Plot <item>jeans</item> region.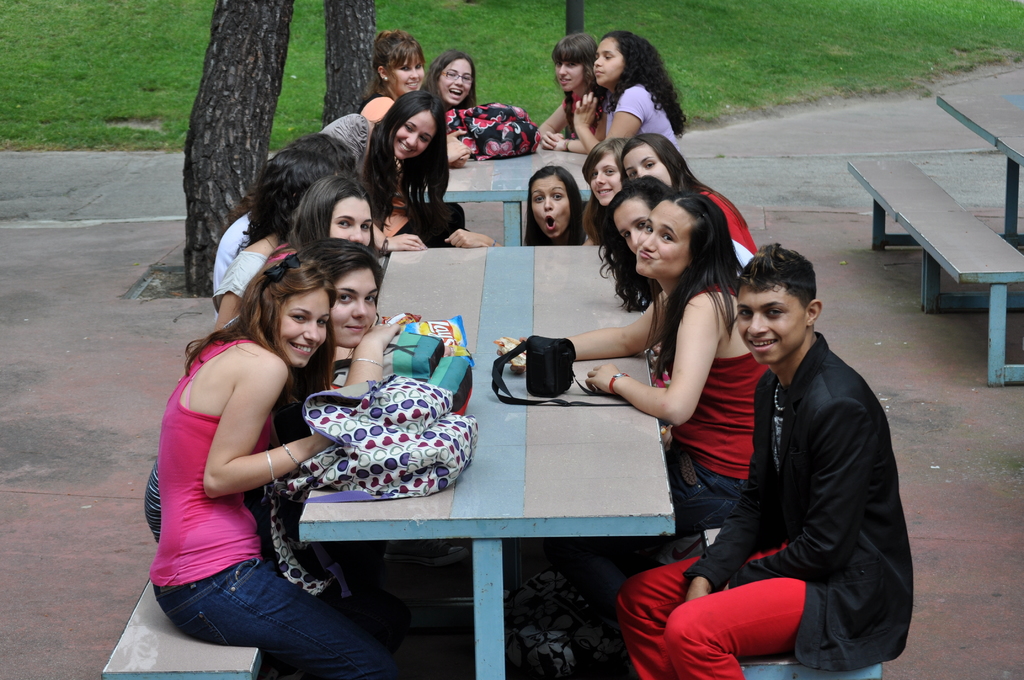
Plotted at locate(612, 566, 799, 679).
